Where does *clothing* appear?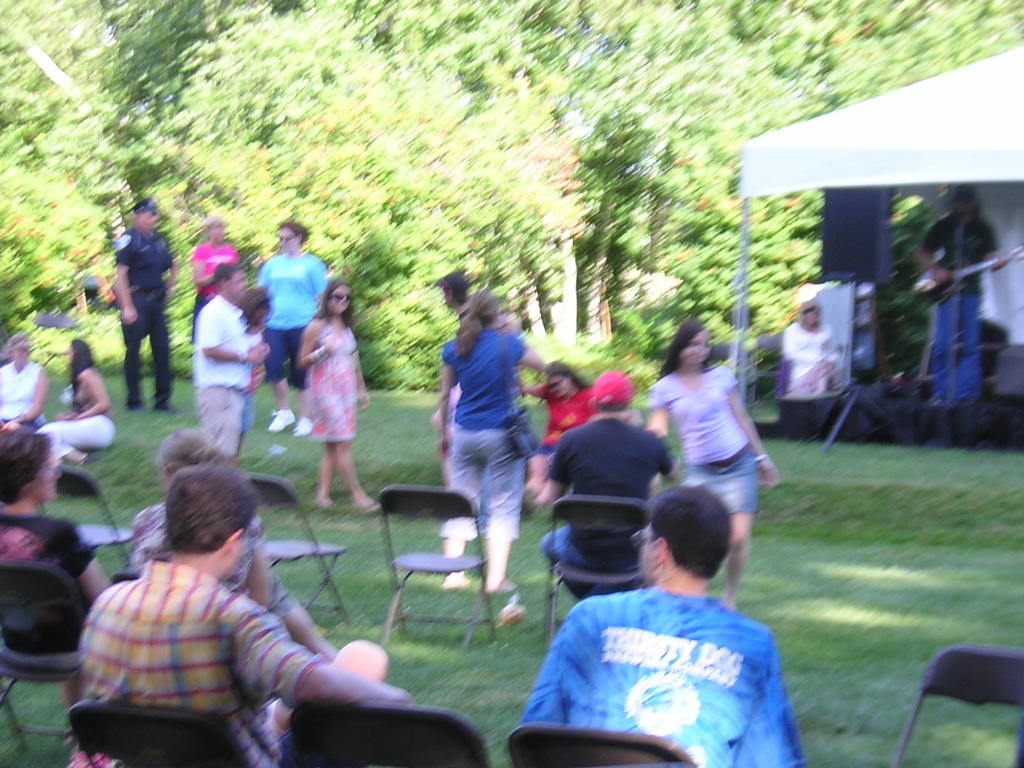
Appears at pyautogui.locateOnScreen(921, 212, 988, 394).
